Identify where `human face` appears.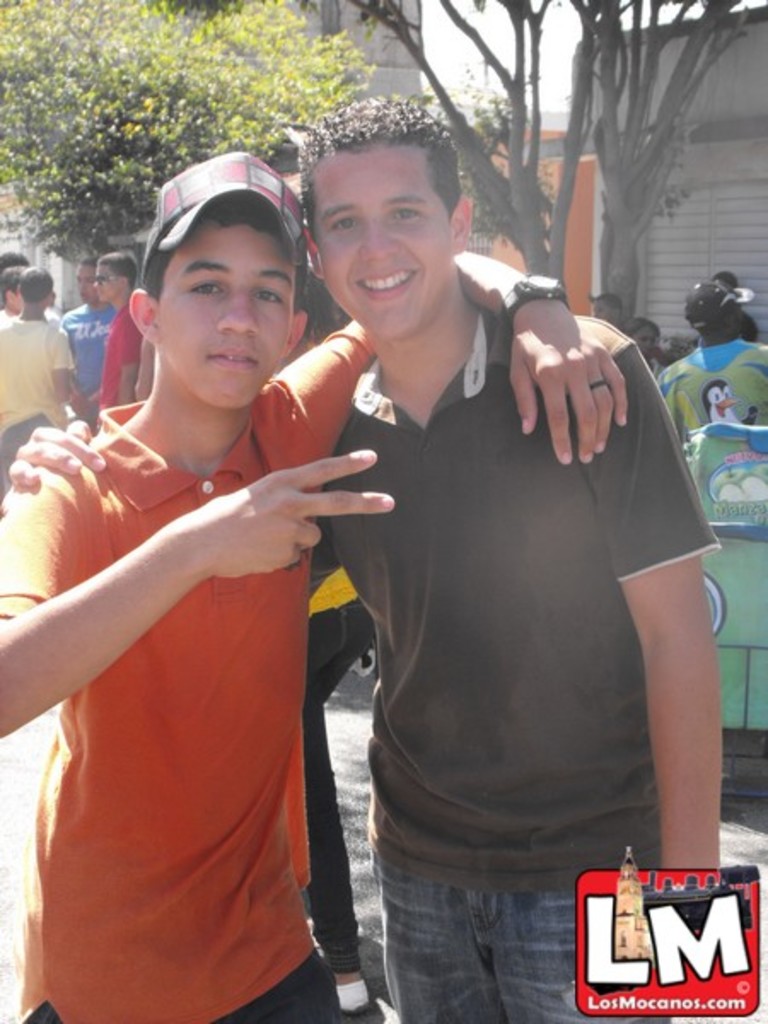
Appears at {"left": 159, "top": 220, "right": 297, "bottom": 410}.
